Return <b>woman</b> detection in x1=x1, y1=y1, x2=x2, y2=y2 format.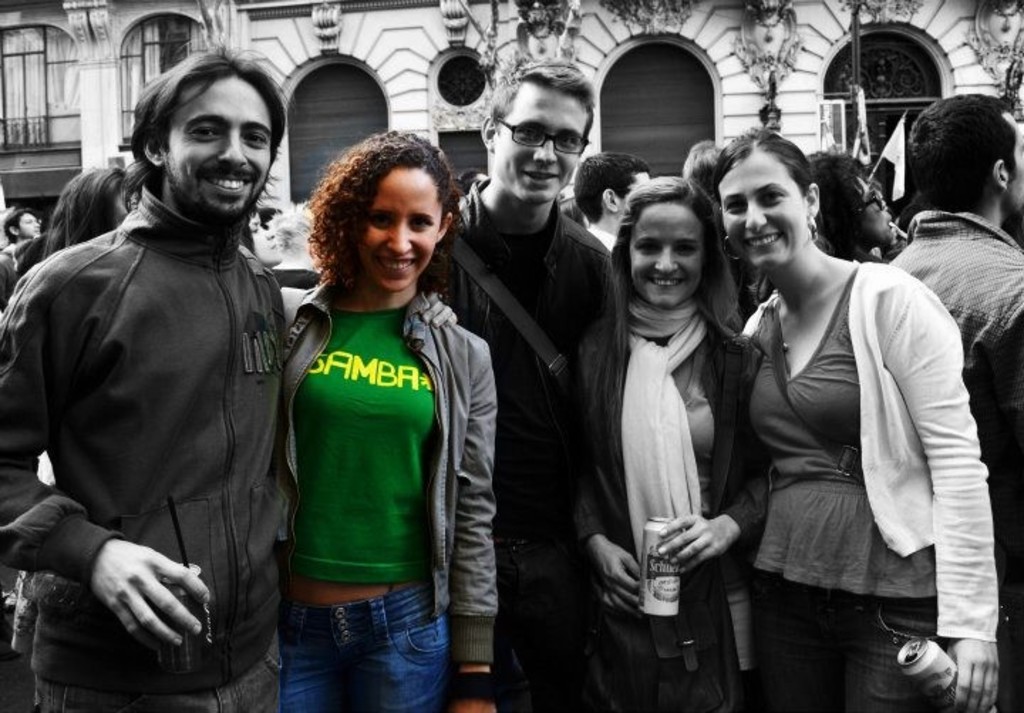
x1=705, y1=134, x2=1006, y2=712.
